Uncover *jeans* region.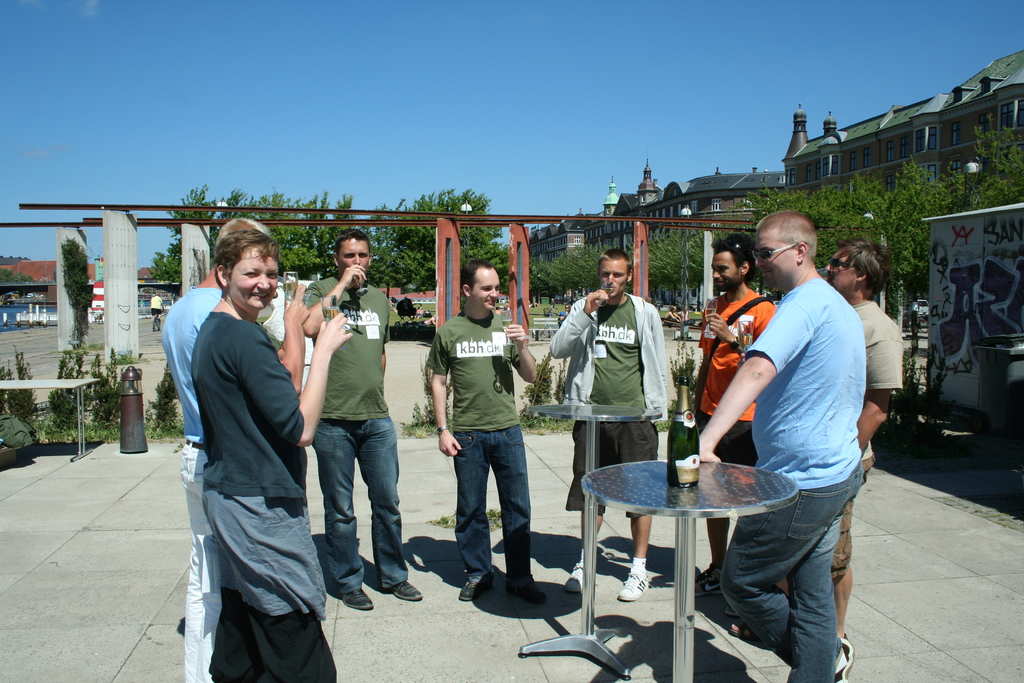
Uncovered: left=456, top=429, right=535, bottom=588.
